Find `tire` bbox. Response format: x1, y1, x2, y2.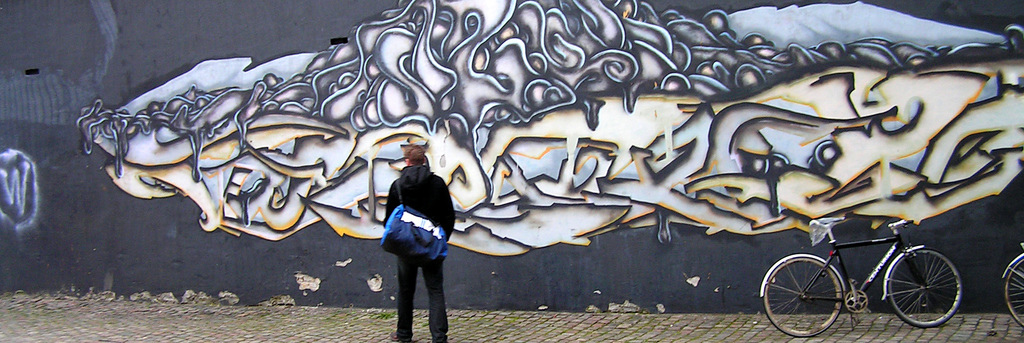
1003, 259, 1023, 329.
